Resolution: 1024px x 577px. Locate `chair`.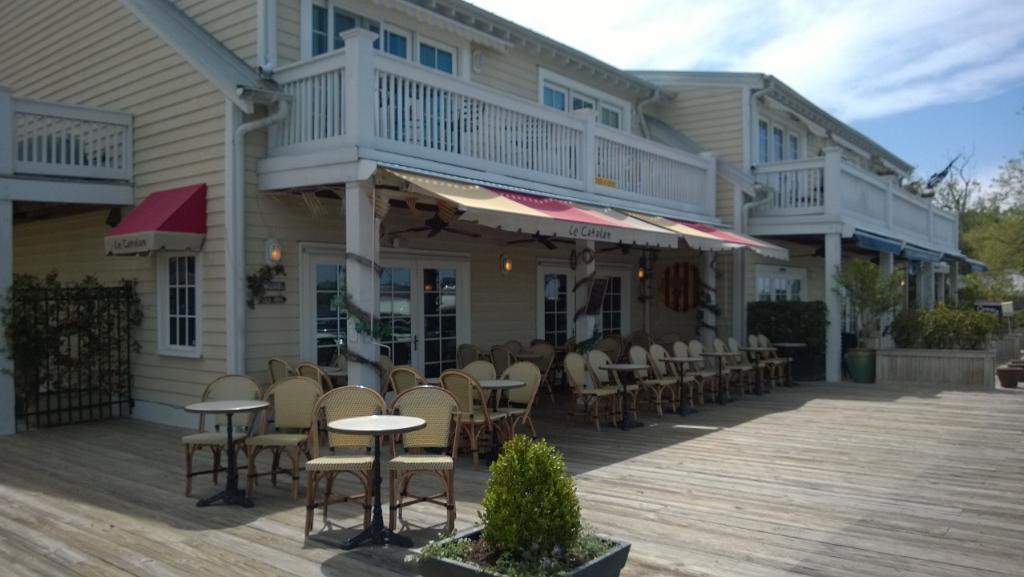
detection(566, 352, 622, 431).
